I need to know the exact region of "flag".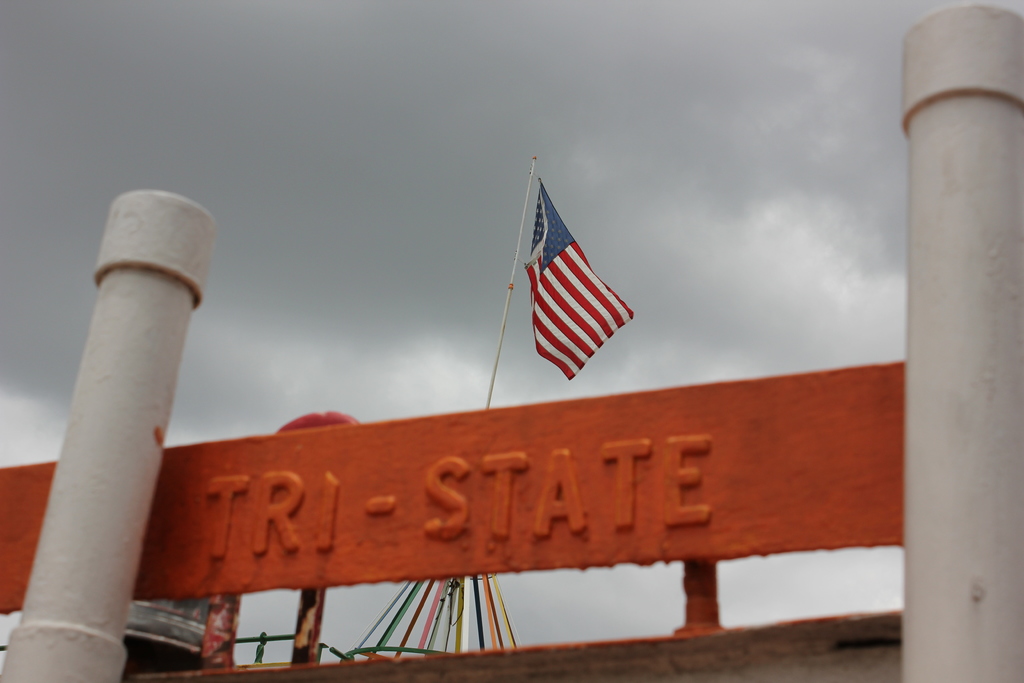
Region: <box>504,174,639,386</box>.
